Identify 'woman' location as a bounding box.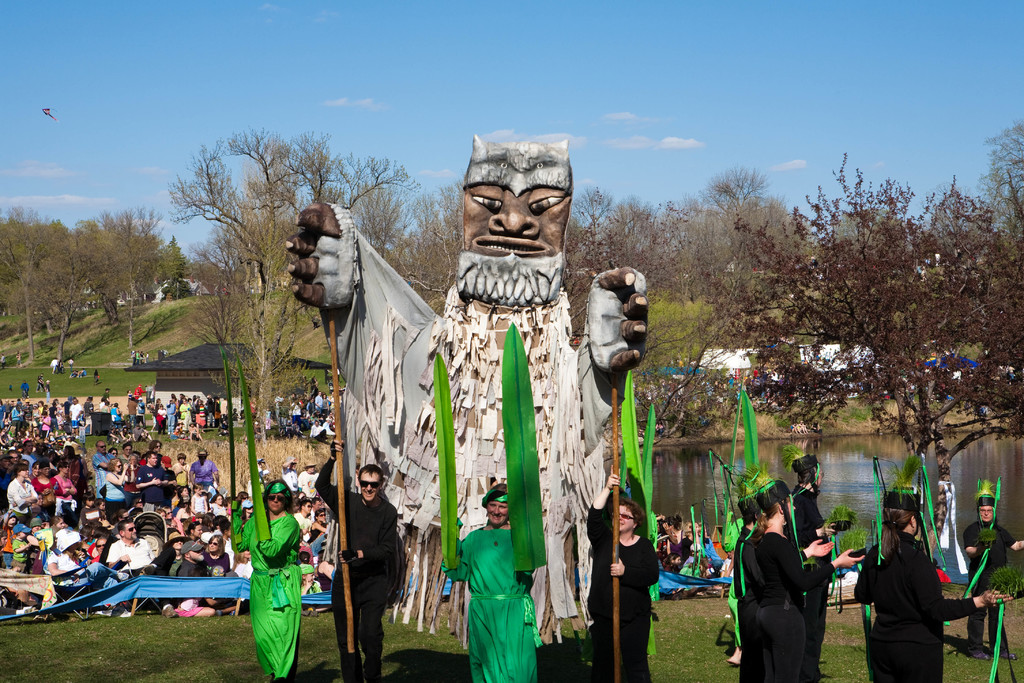
region(158, 506, 166, 518).
